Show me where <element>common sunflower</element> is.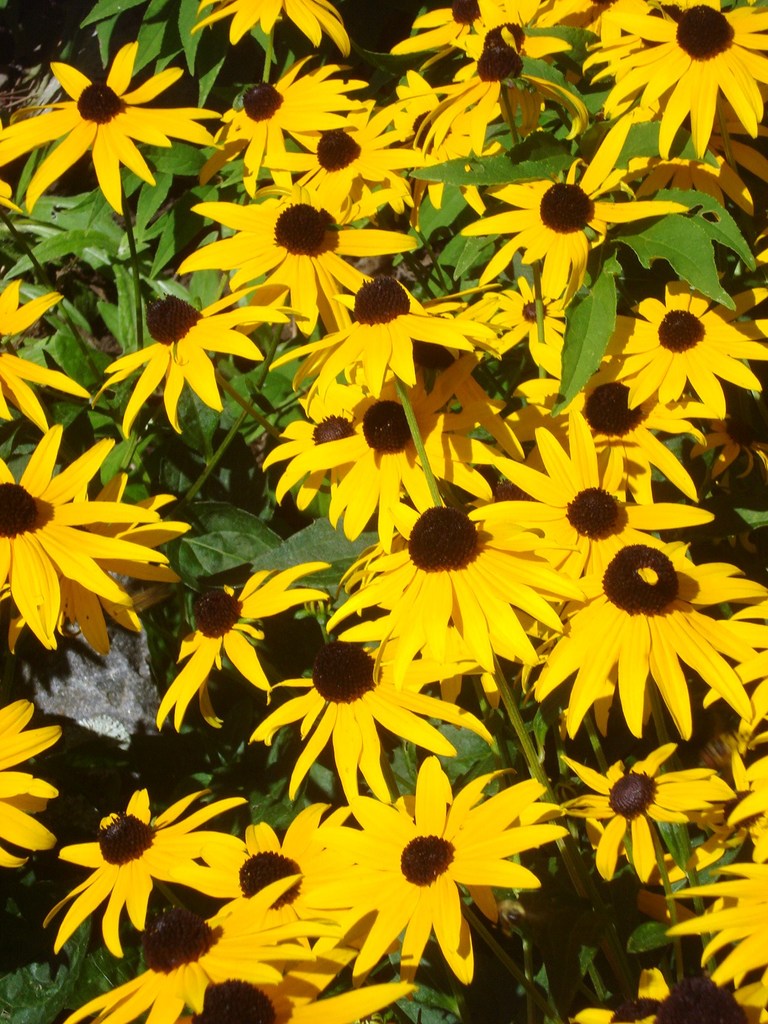
<element>common sunflower</element> is at (406, 36, 500, 145).
